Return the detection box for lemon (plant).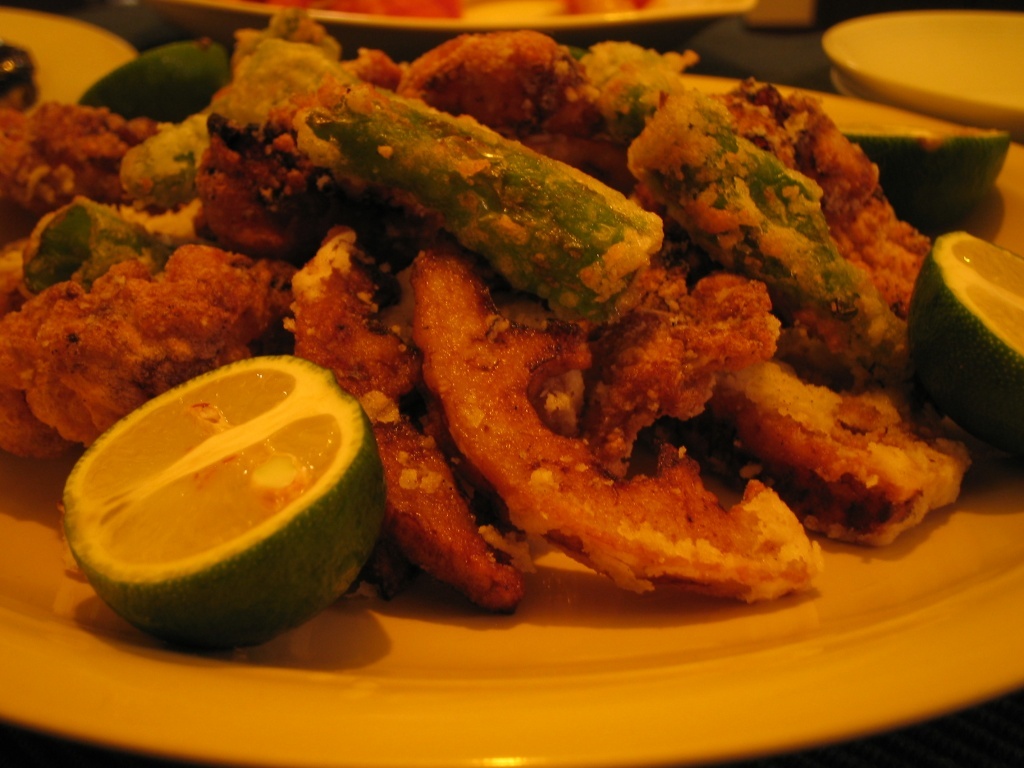
bbox(74, 39, 231, 121).
